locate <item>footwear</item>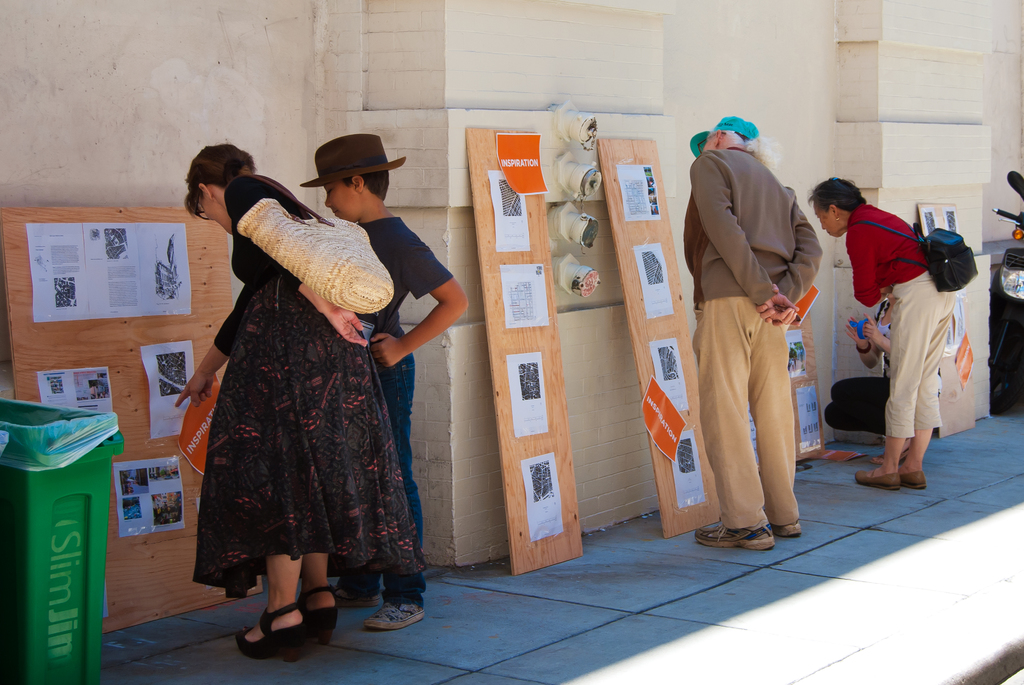
bbox(360, 597, 428, 629)
